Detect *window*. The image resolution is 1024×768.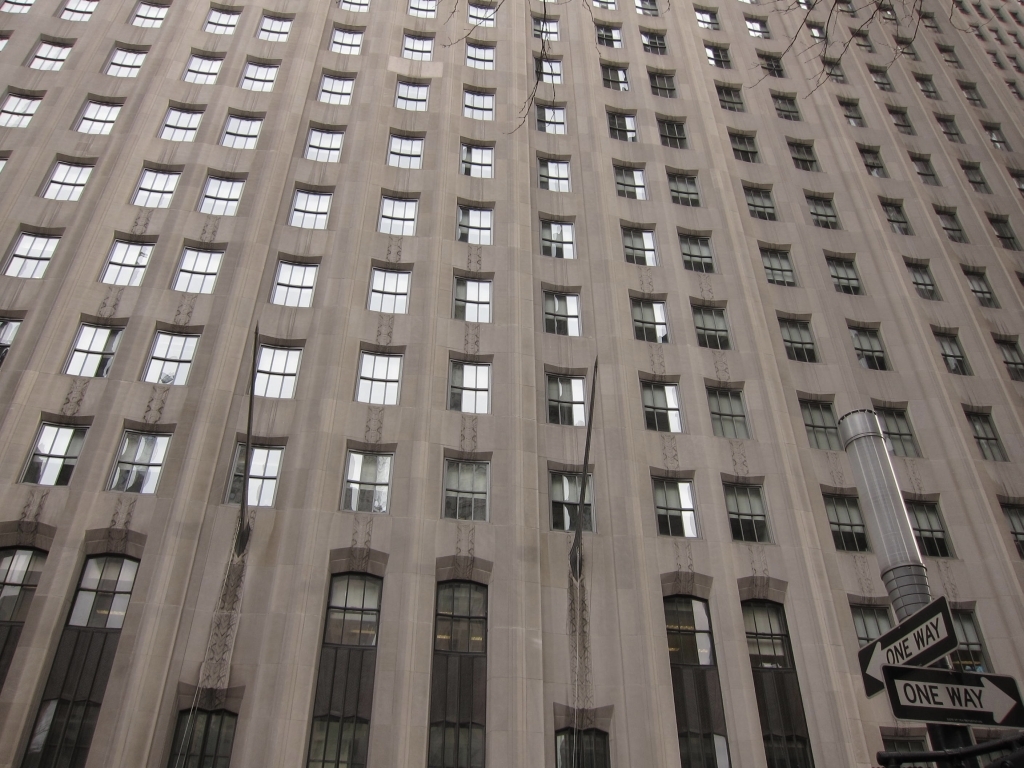
bbox(376, 184, 414, 233).
